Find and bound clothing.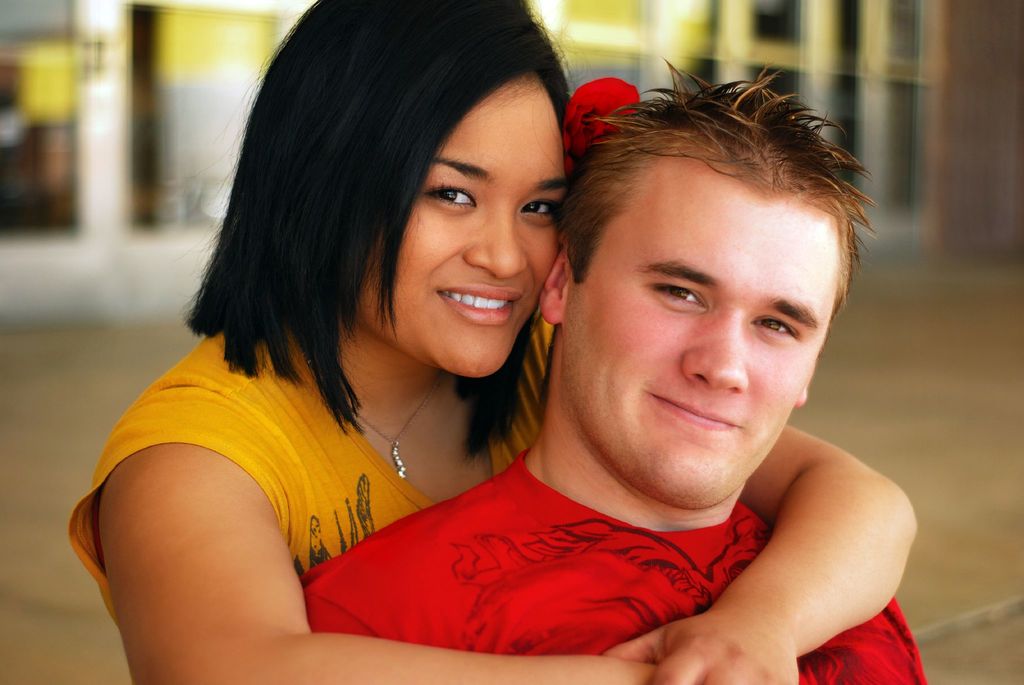
Bound: left=236, top=433, right=900, bottom=657.
